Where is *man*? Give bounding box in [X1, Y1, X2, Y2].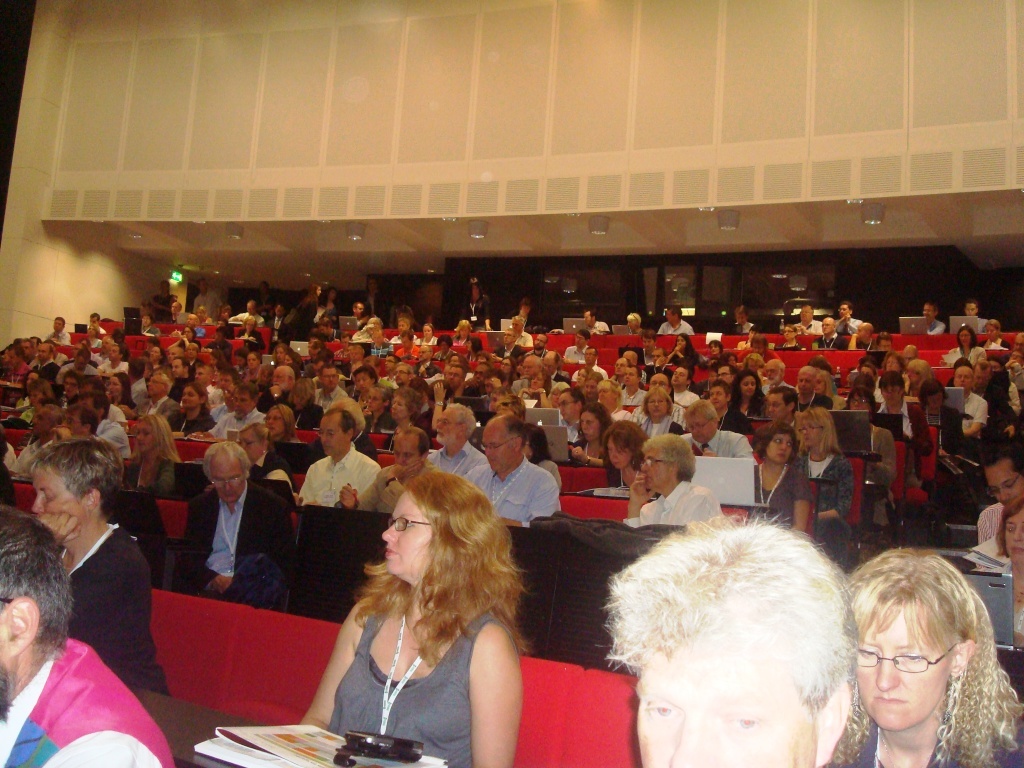
[975, 446, 1023, 543].
